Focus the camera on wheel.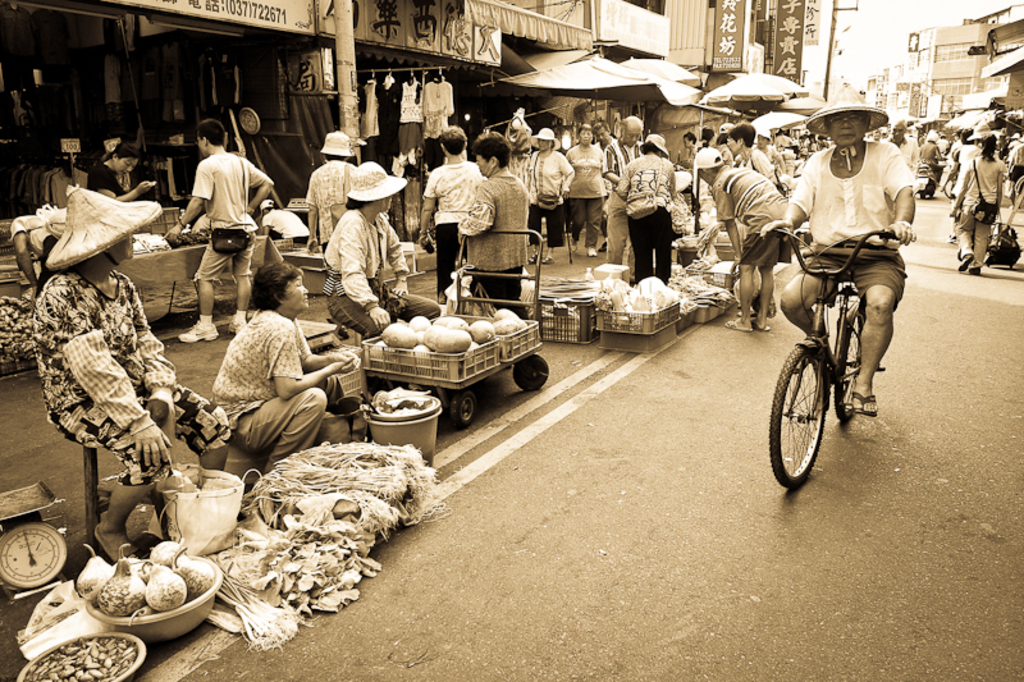
Focus region: (x1=765, y1=345, x2=831, y2=489).
